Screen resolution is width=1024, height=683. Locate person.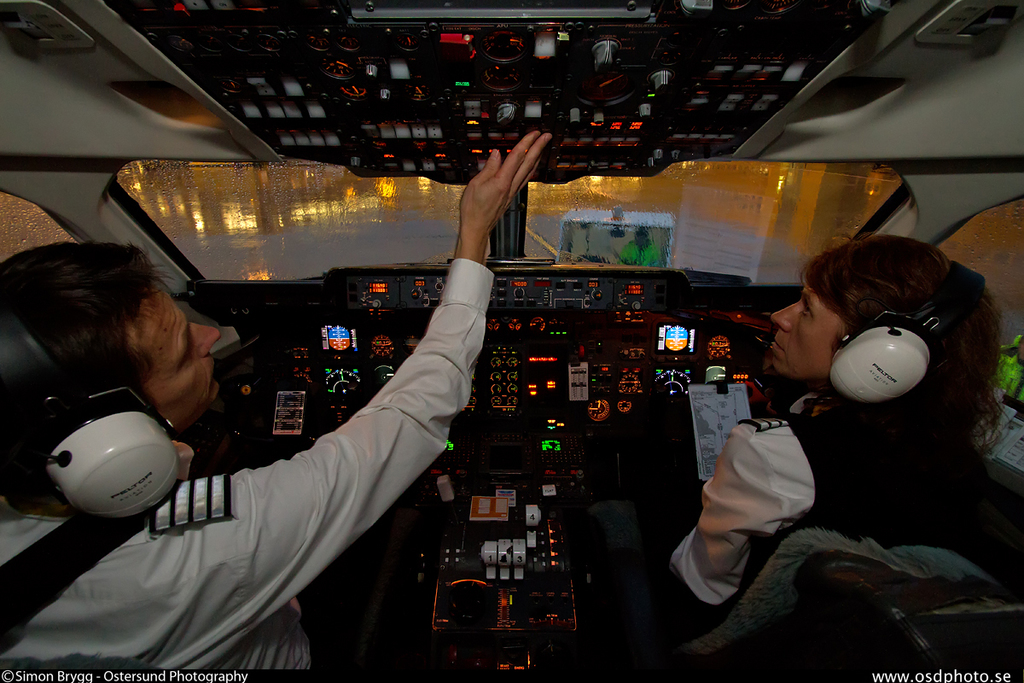
select_region(663, 233, 1023, 682).
